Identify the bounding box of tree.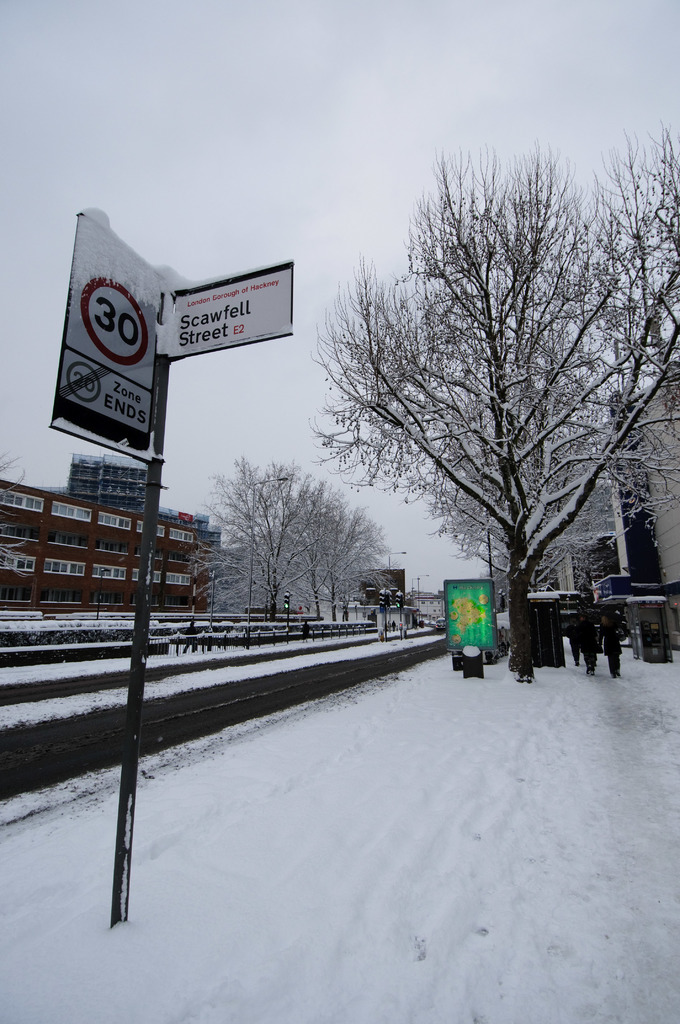
box=[420, 310, 637, 607].
